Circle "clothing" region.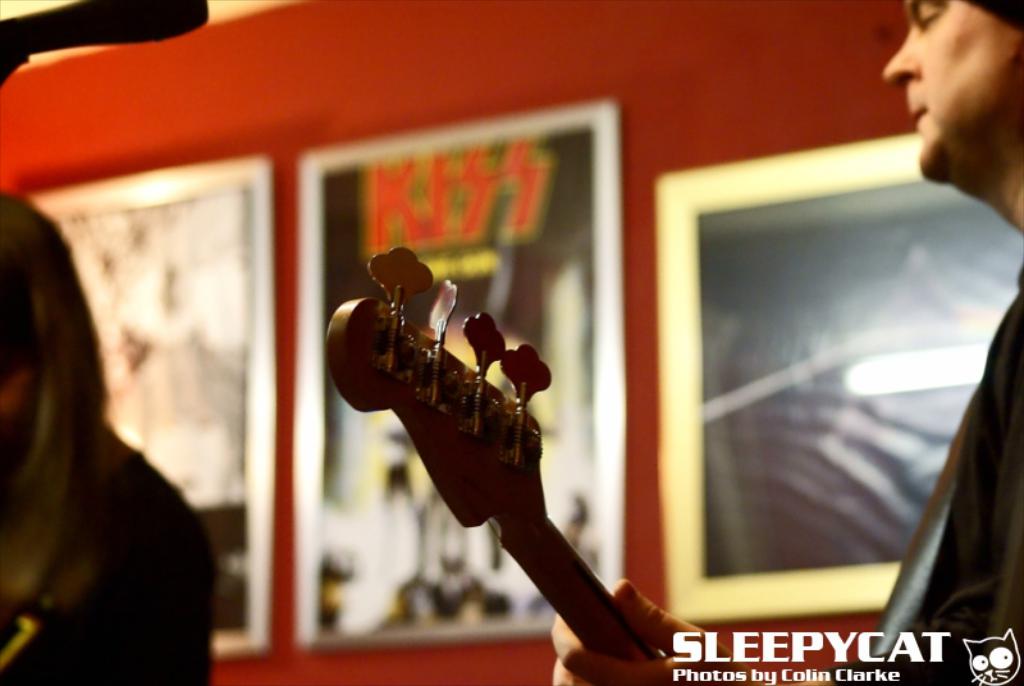
Region: rect(0, 424, 230, 685).
